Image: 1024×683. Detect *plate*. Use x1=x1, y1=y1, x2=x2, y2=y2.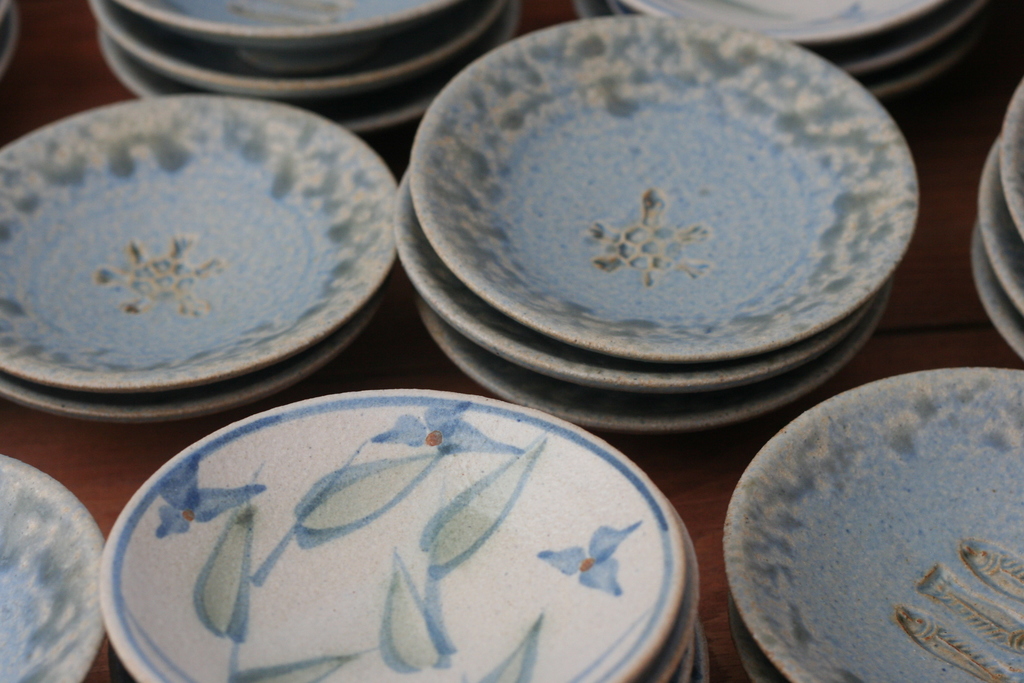
x1=627, y1=0, x2=940, y2=58.
